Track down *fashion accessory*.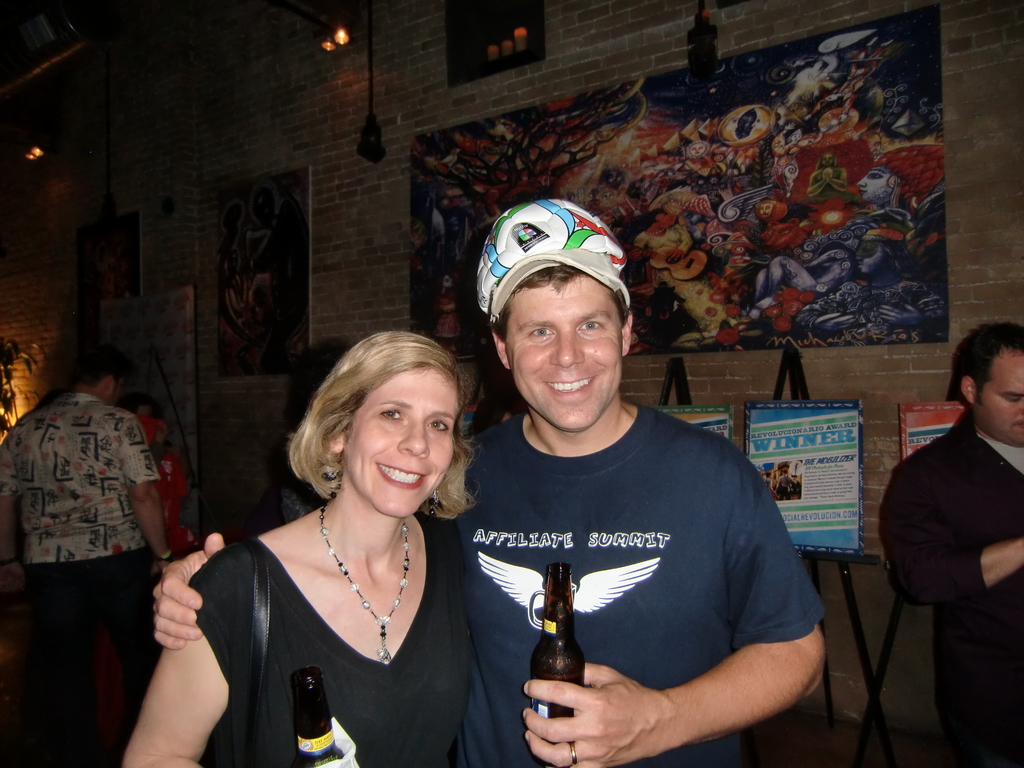
Tracked to <region>473, 192, 626, 302</region>.
